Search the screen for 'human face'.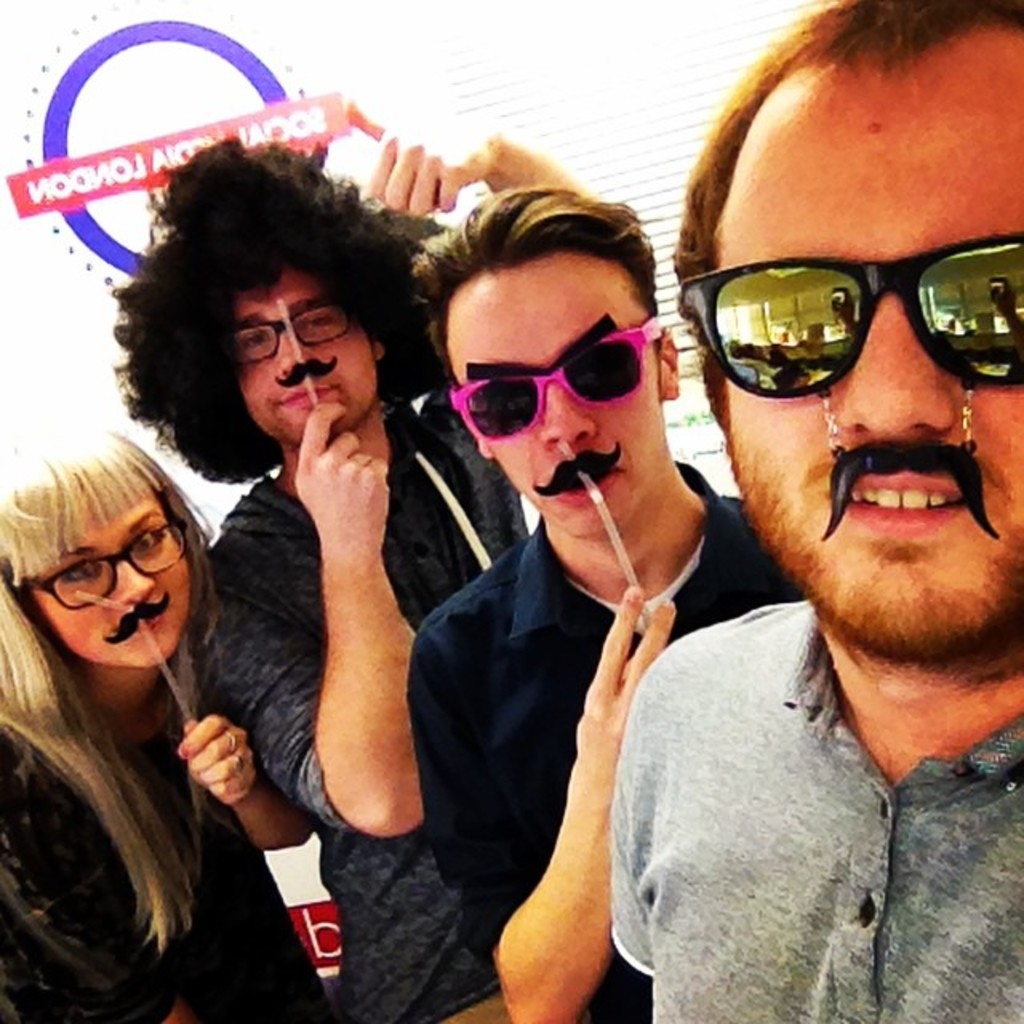
Found at box(445, 270, 650, 544).
